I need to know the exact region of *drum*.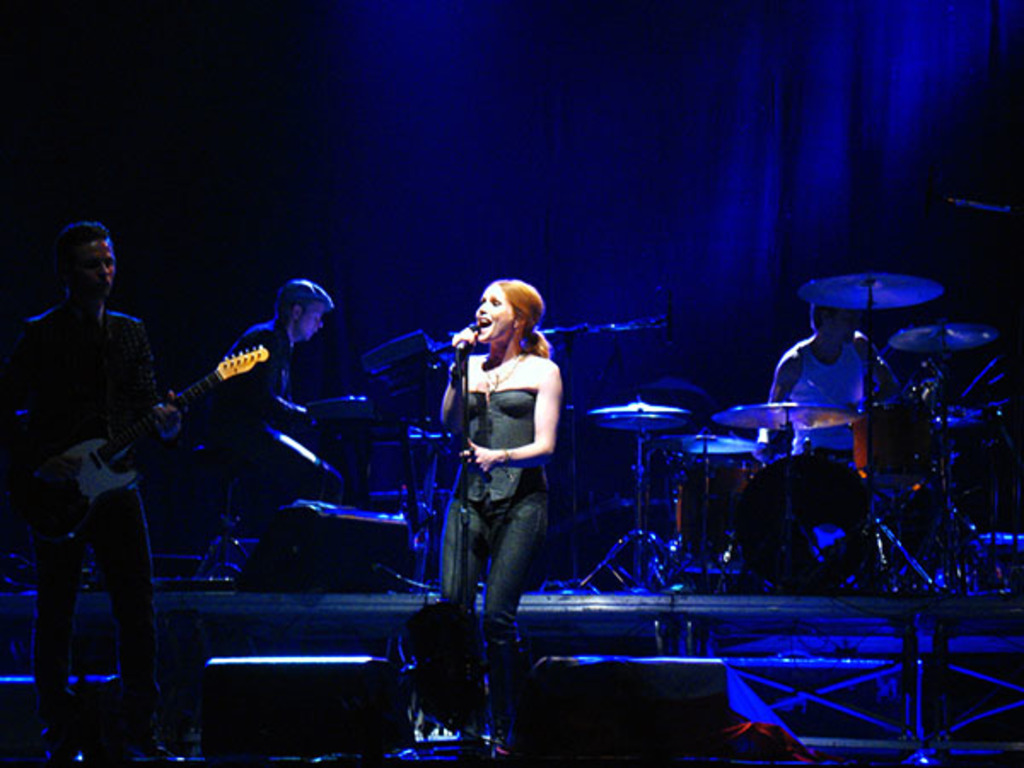
Region: (left=642, top=439, right=701, bottom=543).
